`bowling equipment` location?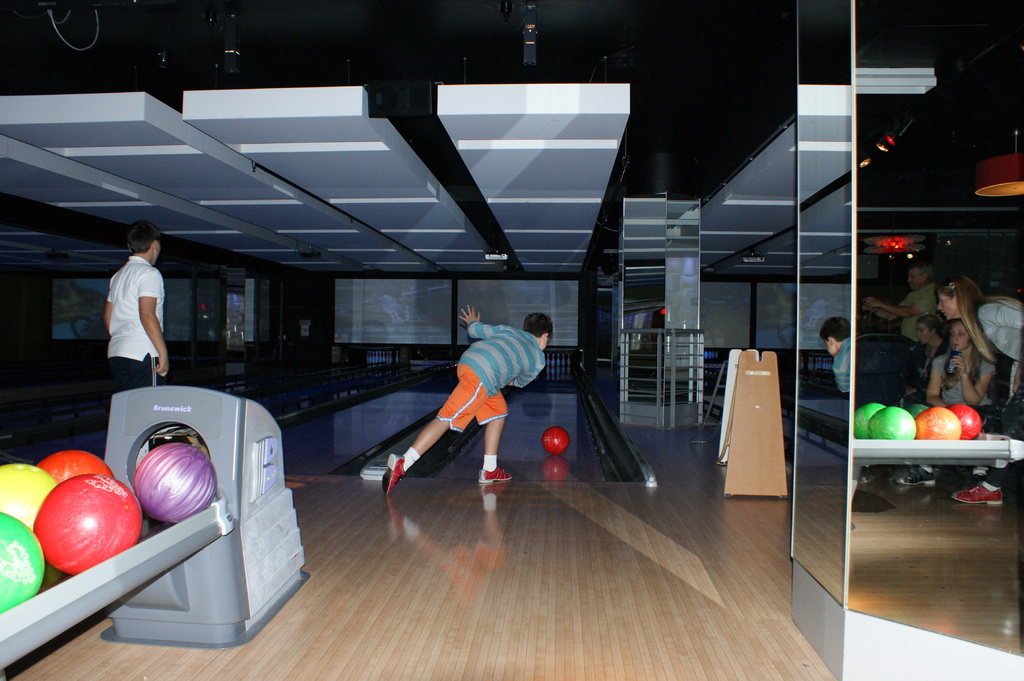
(0, 378, 317, 680)
